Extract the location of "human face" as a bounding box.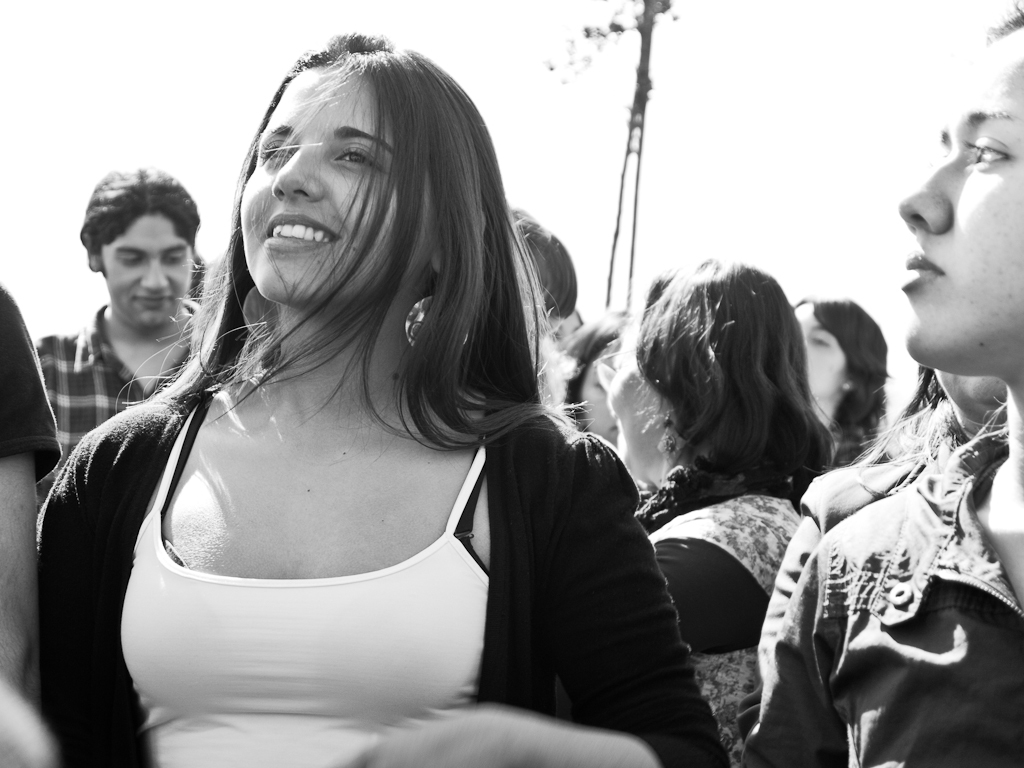
238/54/433/313.
